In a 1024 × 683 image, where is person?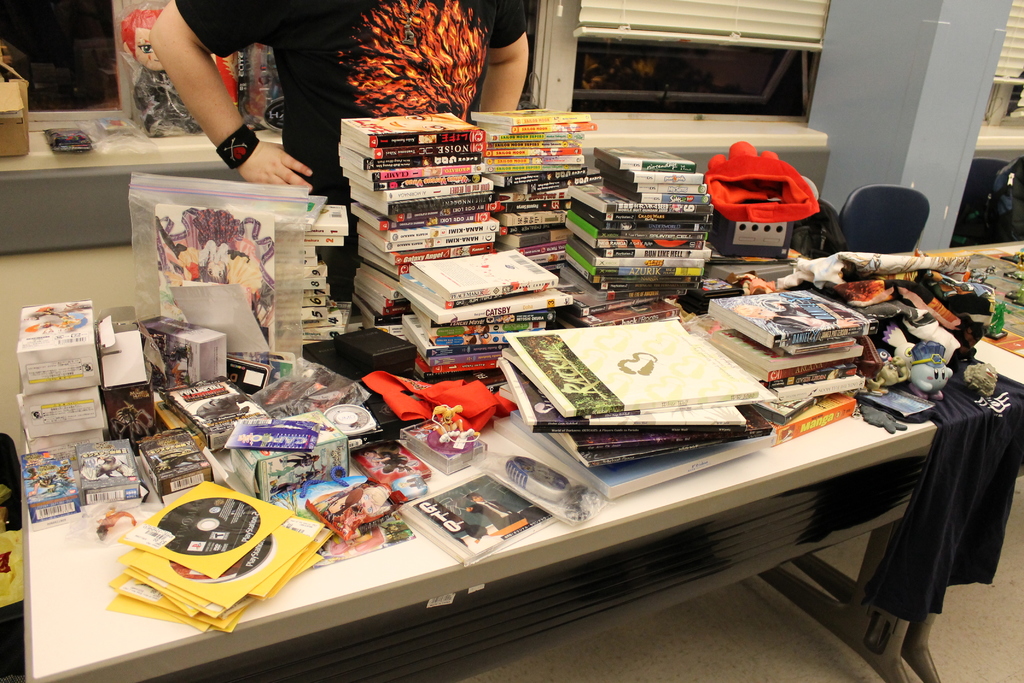
region(733, 302, 863, 331).
